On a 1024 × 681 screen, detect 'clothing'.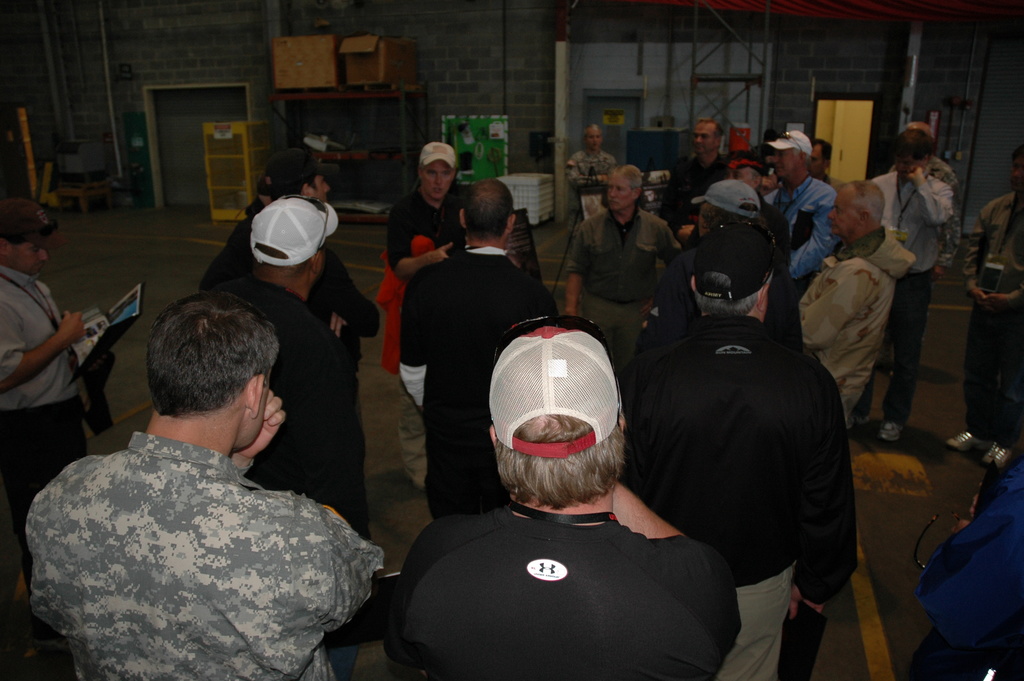
<region>848, 177, 945, 268</region>.
